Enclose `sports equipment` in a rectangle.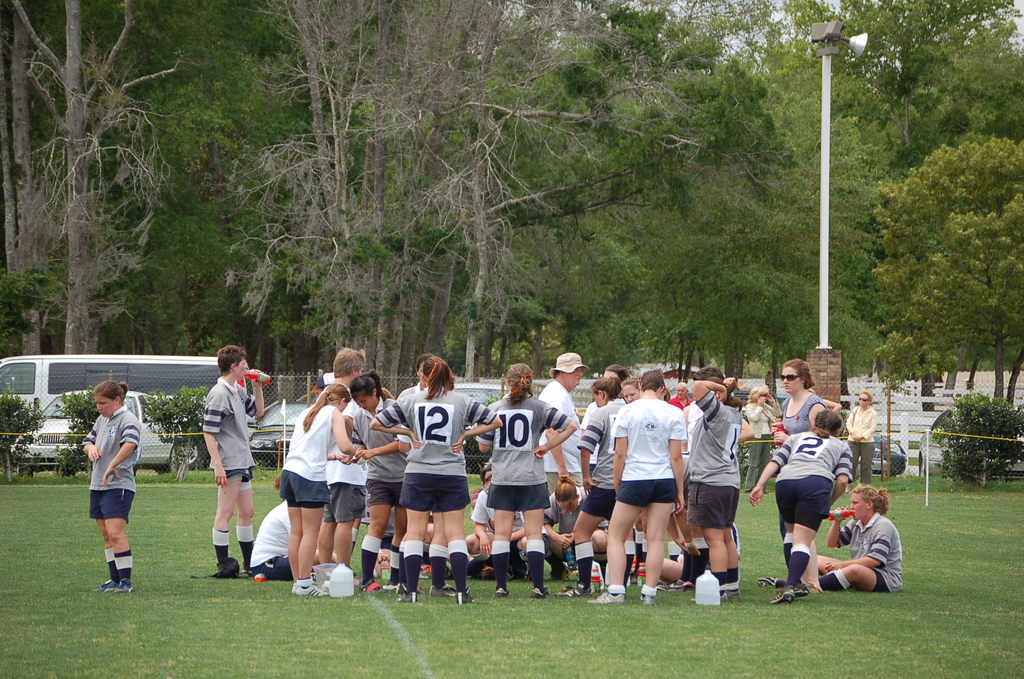
[794,578,808,598].
